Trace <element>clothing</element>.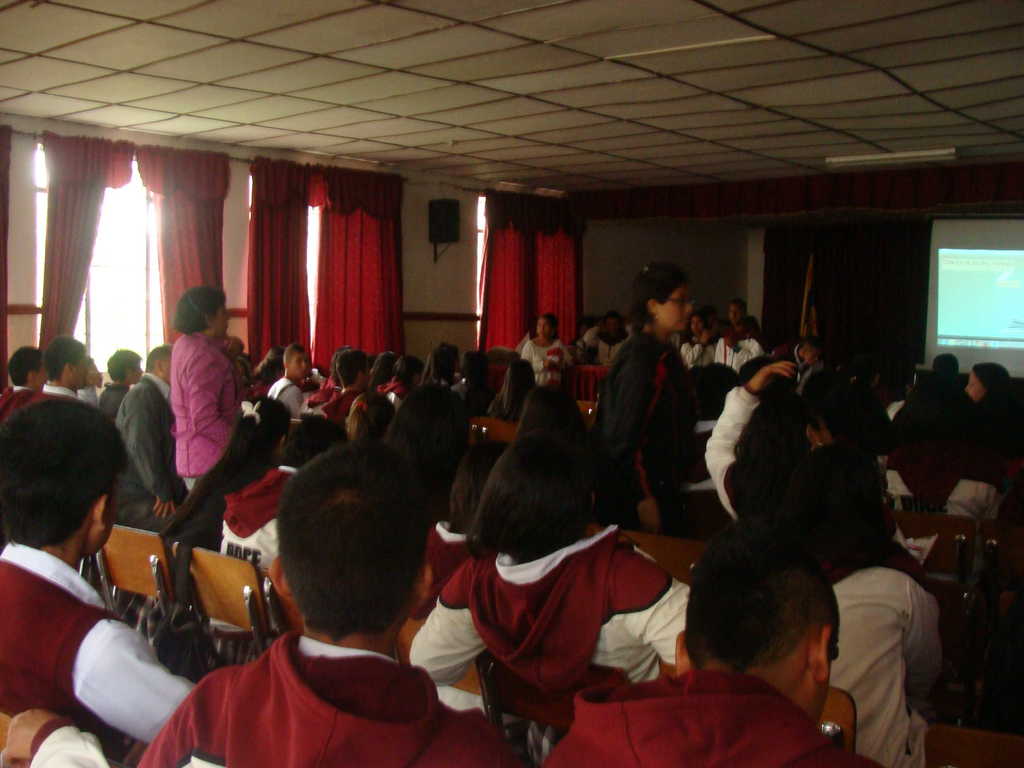
Traced to <bbox>600, 331, 635, 365</bbox>.
